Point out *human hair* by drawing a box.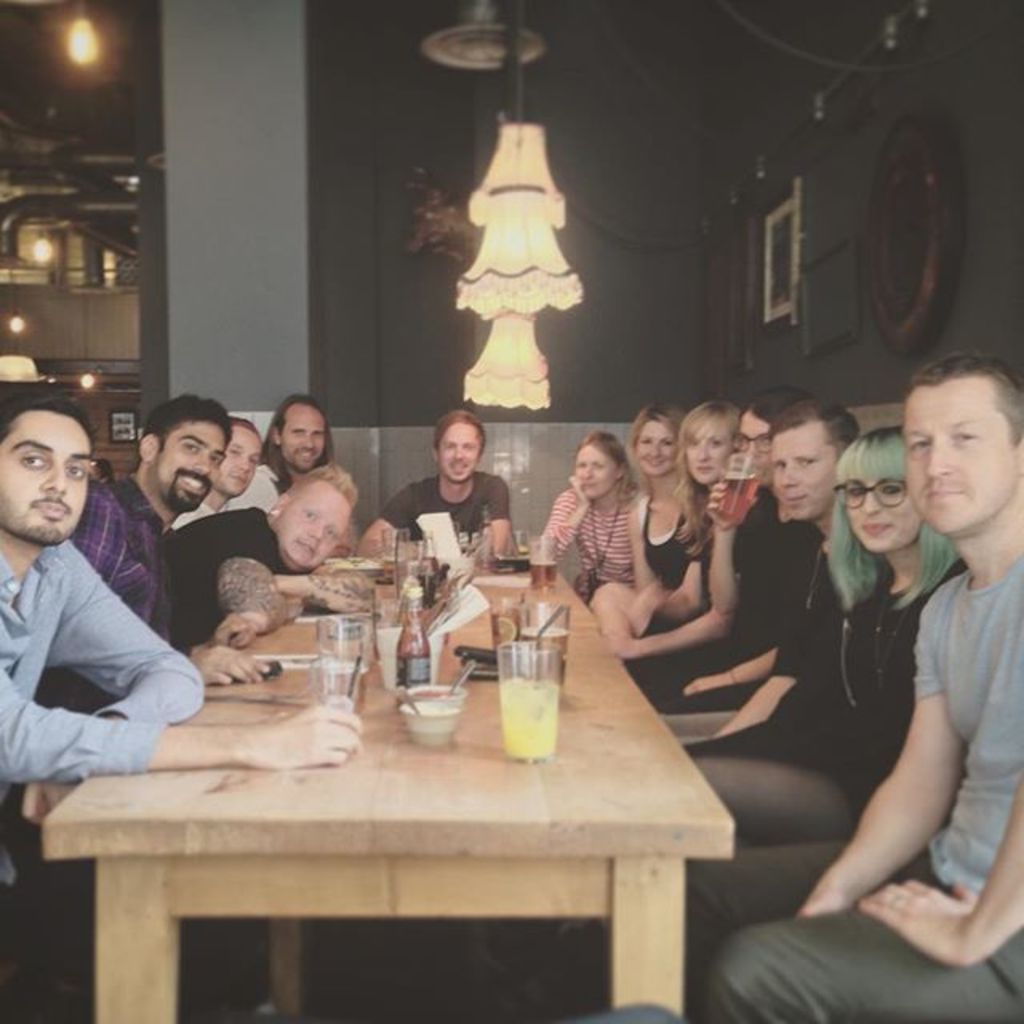
l=574, t=427, r=635, b=507.
